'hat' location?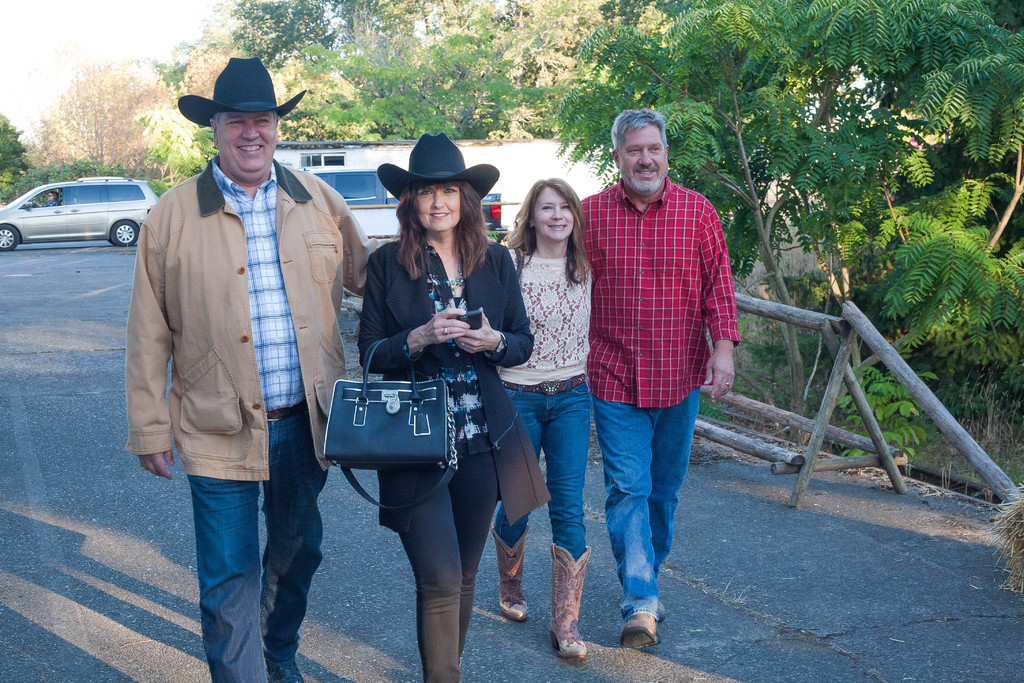
bbox=[378, 133, 497, 201]
